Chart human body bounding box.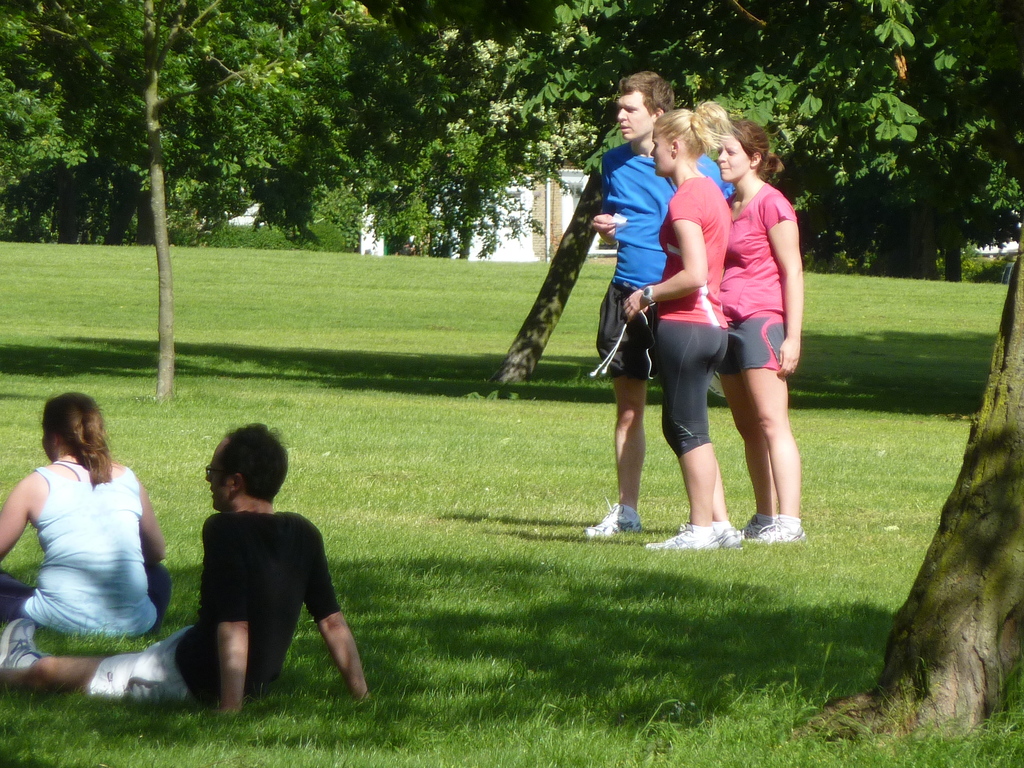
Charted: <region>573, 71, 721, 541</region>.
